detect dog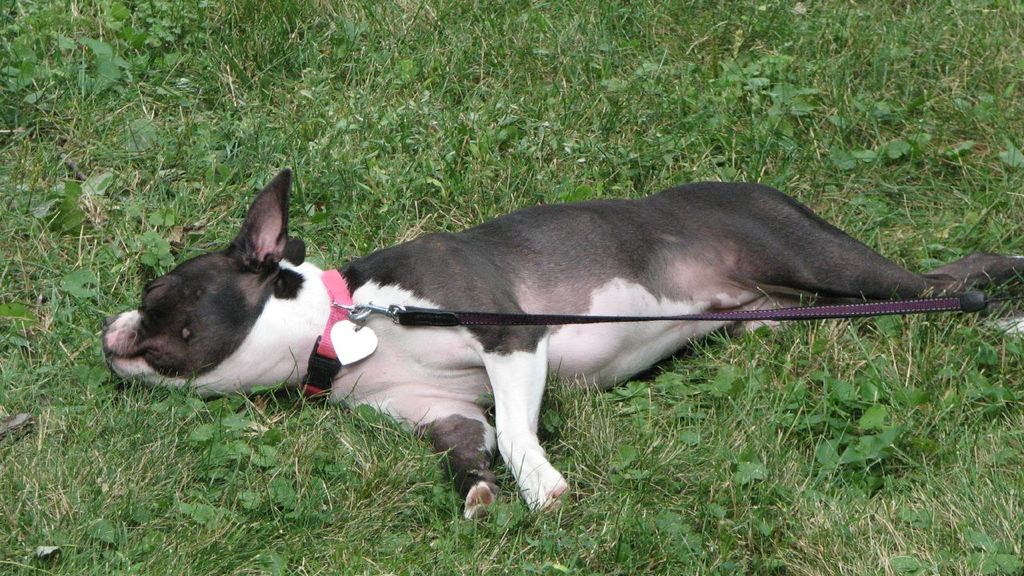
bbox=(98, 169, 1023, 524)
